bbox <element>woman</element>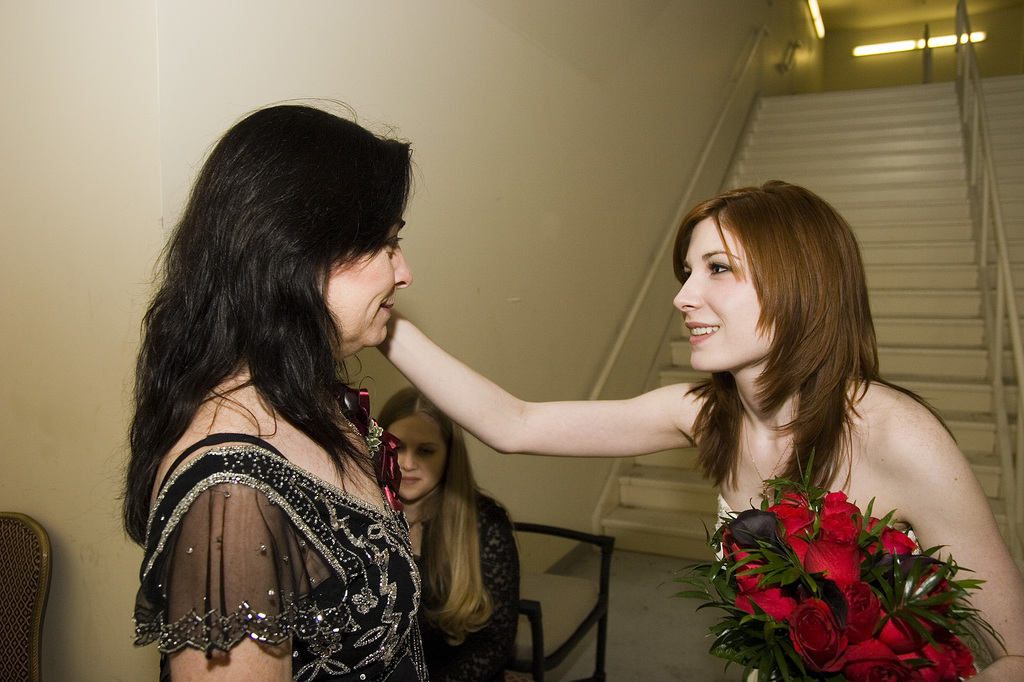
[left=93, top=92, right=428, bottom=681]
